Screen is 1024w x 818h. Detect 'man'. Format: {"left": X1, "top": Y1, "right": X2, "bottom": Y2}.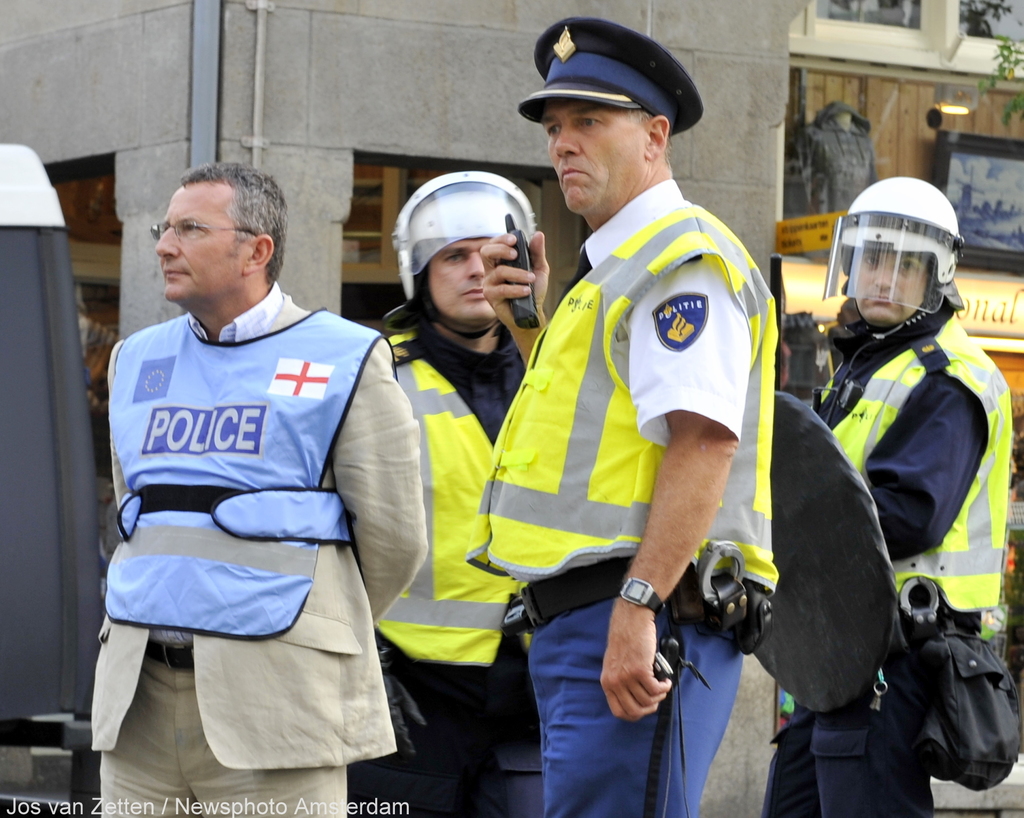
{"left": 765, "top": 182, "right": 1011, "bottom": 817}.
